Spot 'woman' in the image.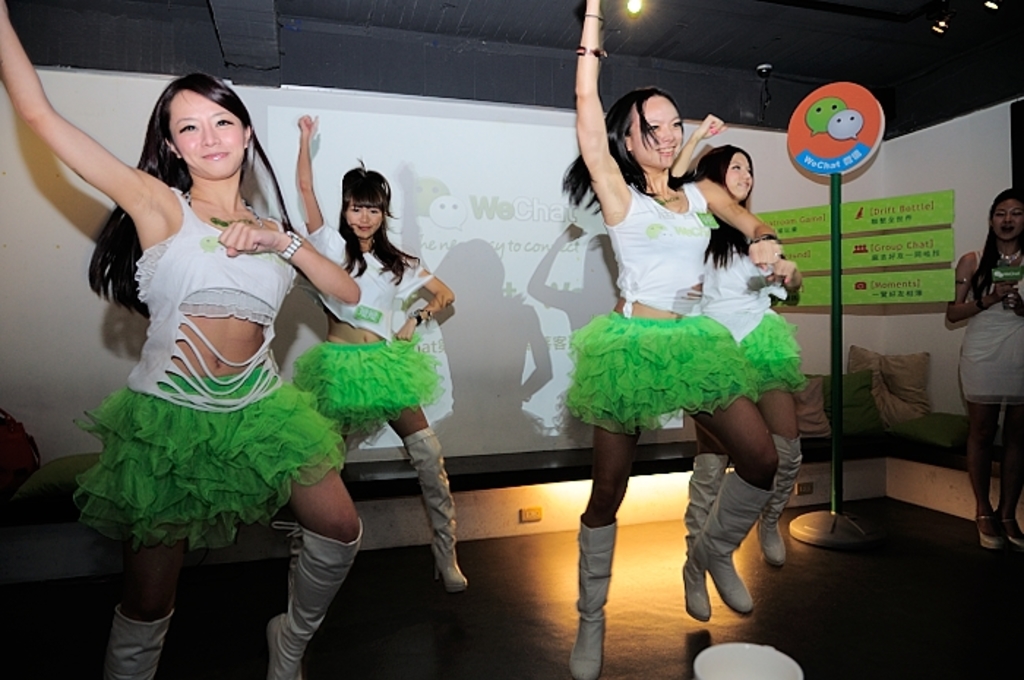
'woman' found at <box>282,111,471,595</box>.
